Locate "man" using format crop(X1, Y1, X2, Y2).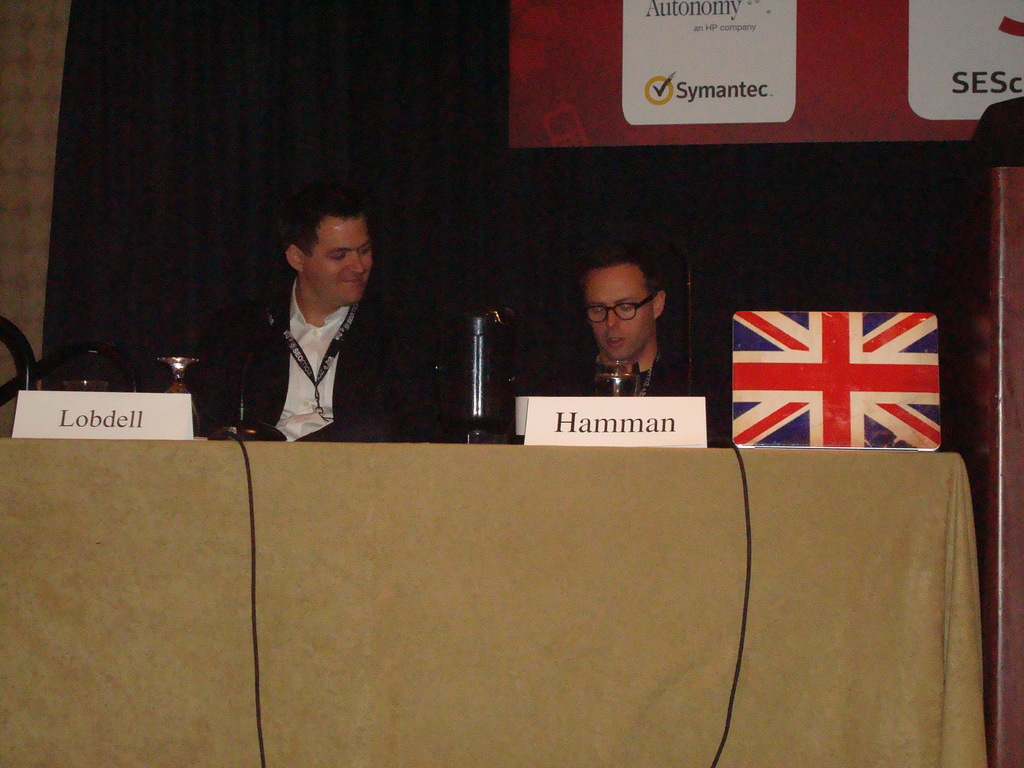
crop(215, 207, 411, 470).
